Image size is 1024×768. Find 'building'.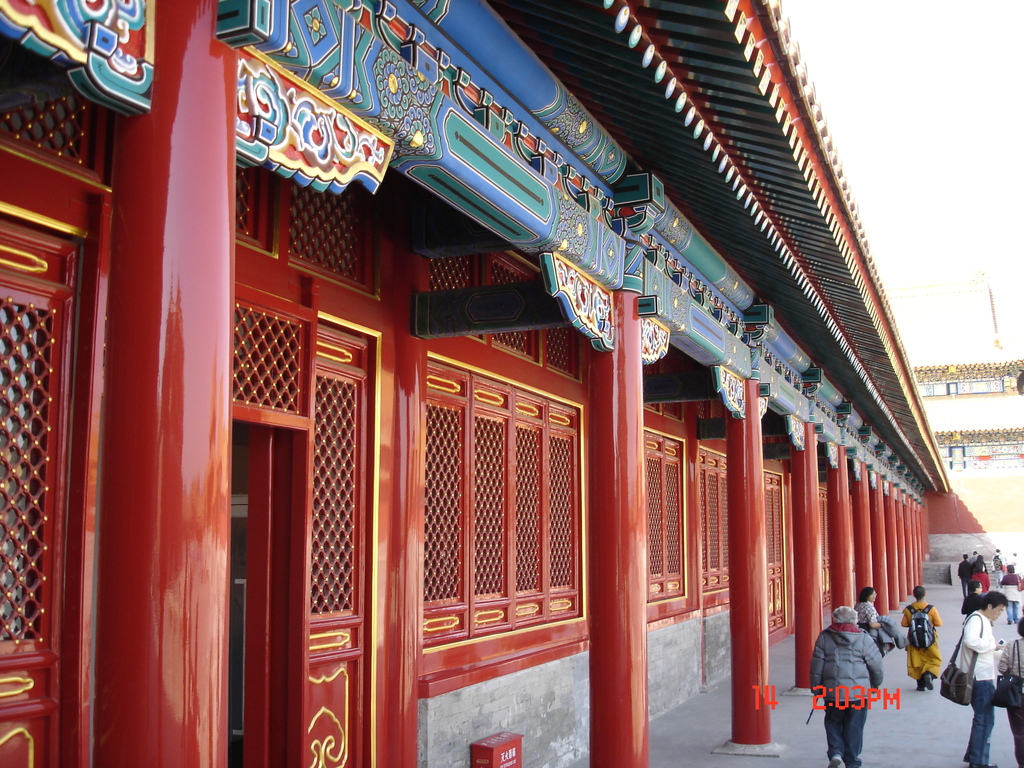
pyautogui.locateOnScreen(0, 0, 952, 767).
